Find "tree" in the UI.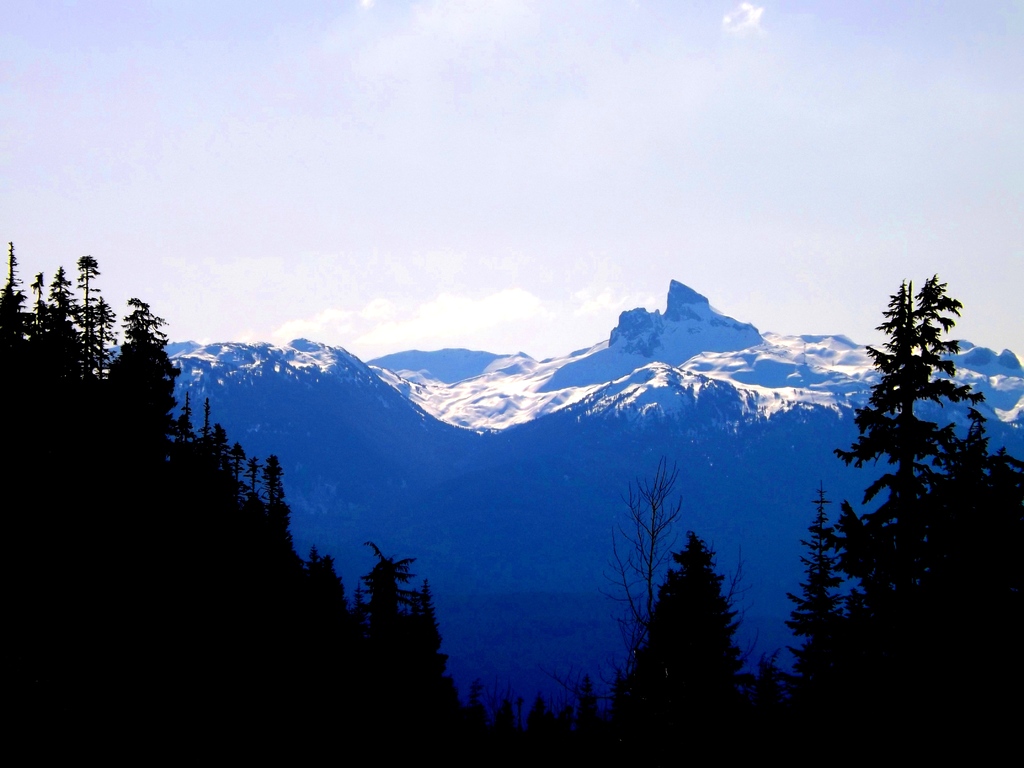
UI element at x1=637, y1=538, x2=730, y2=688.
